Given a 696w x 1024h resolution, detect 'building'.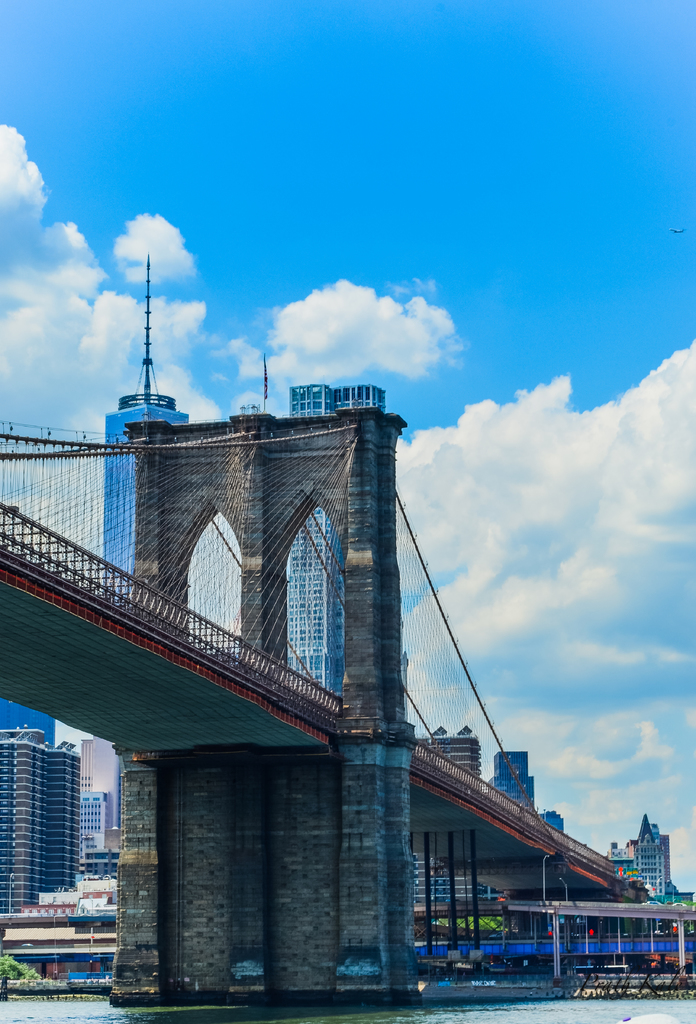
x1=538, y1=807, x2=564, y2=833.
